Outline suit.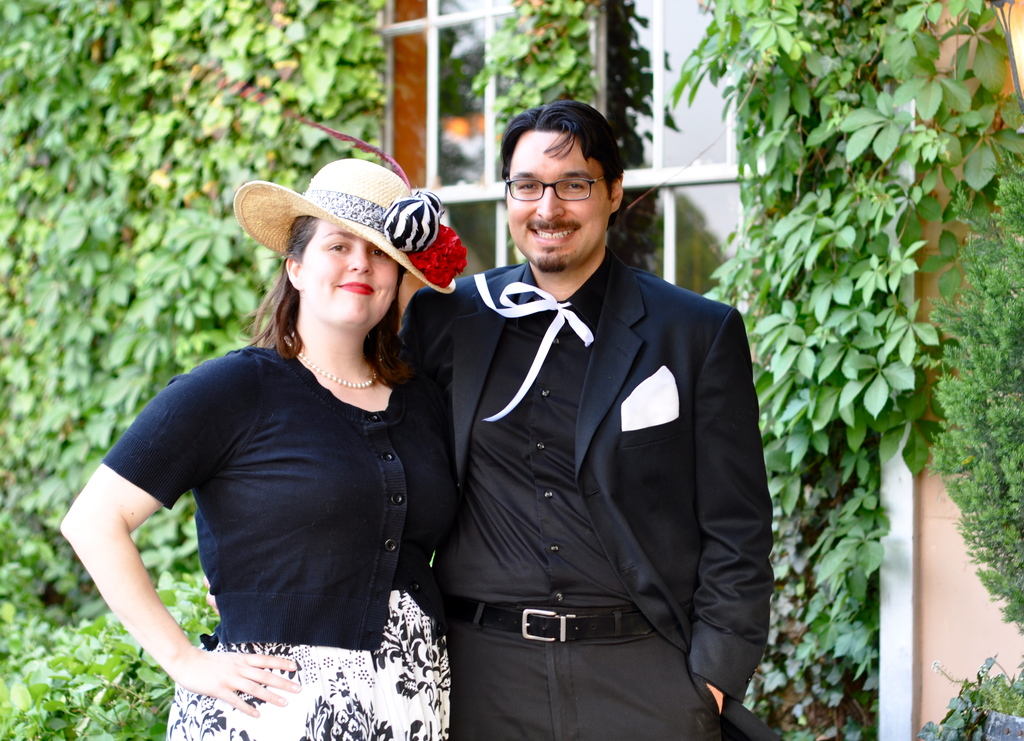
Outline: <box>411,148,764,735</box>.
